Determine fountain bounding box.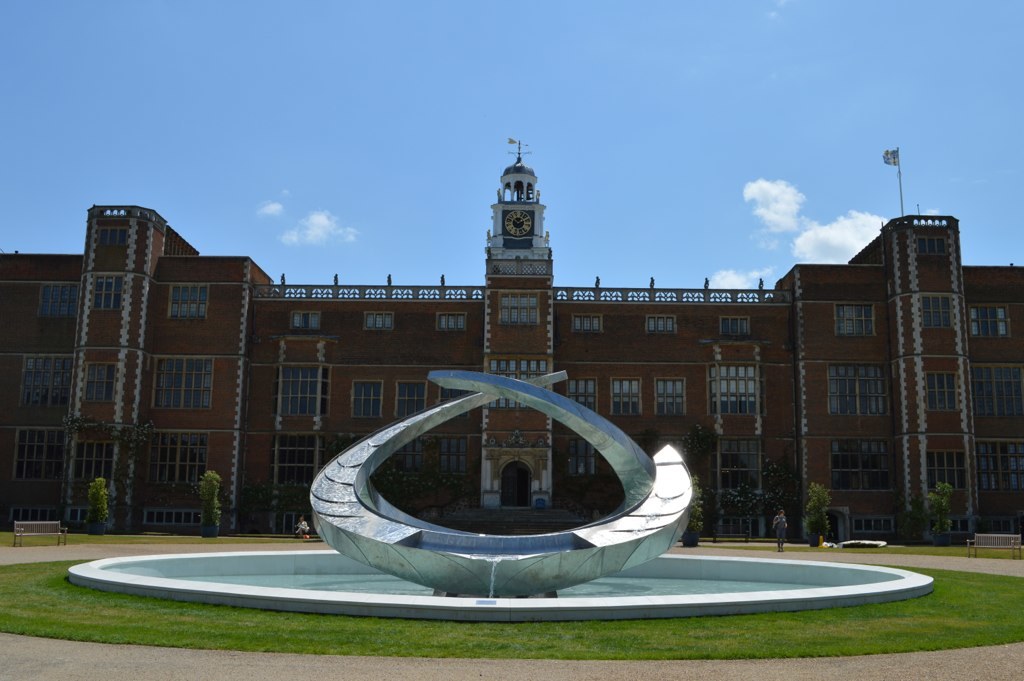
Determined: rect(60, 364, 936, 629).
